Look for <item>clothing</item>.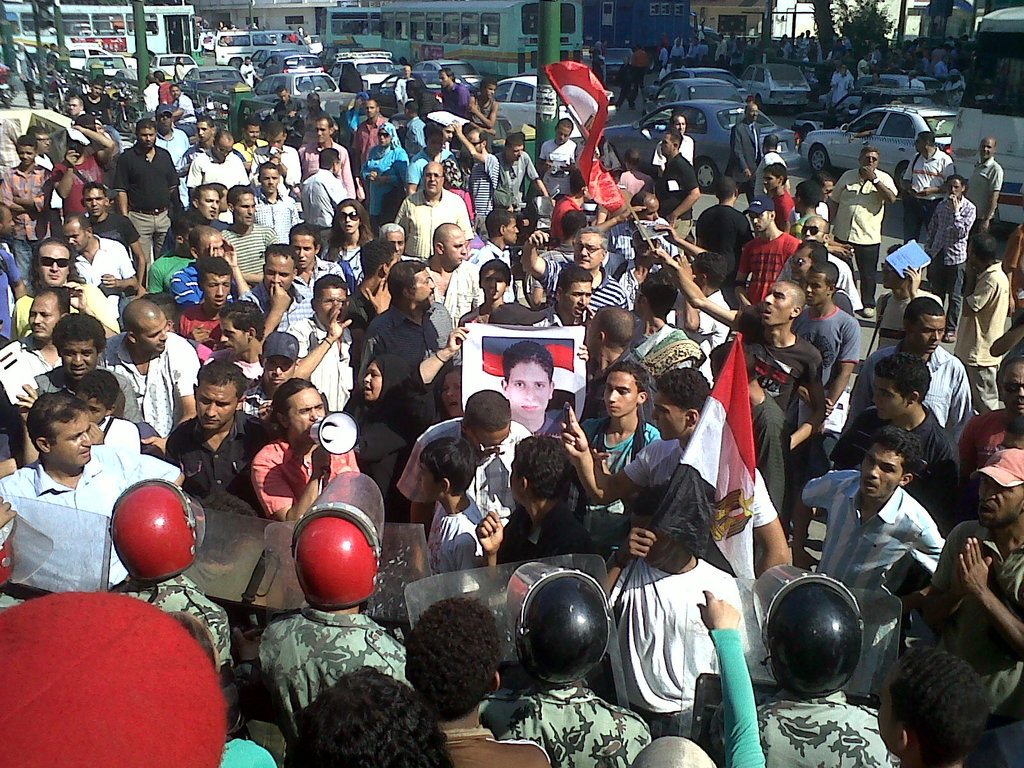
Found: rect(767, 182, 795, 233).
